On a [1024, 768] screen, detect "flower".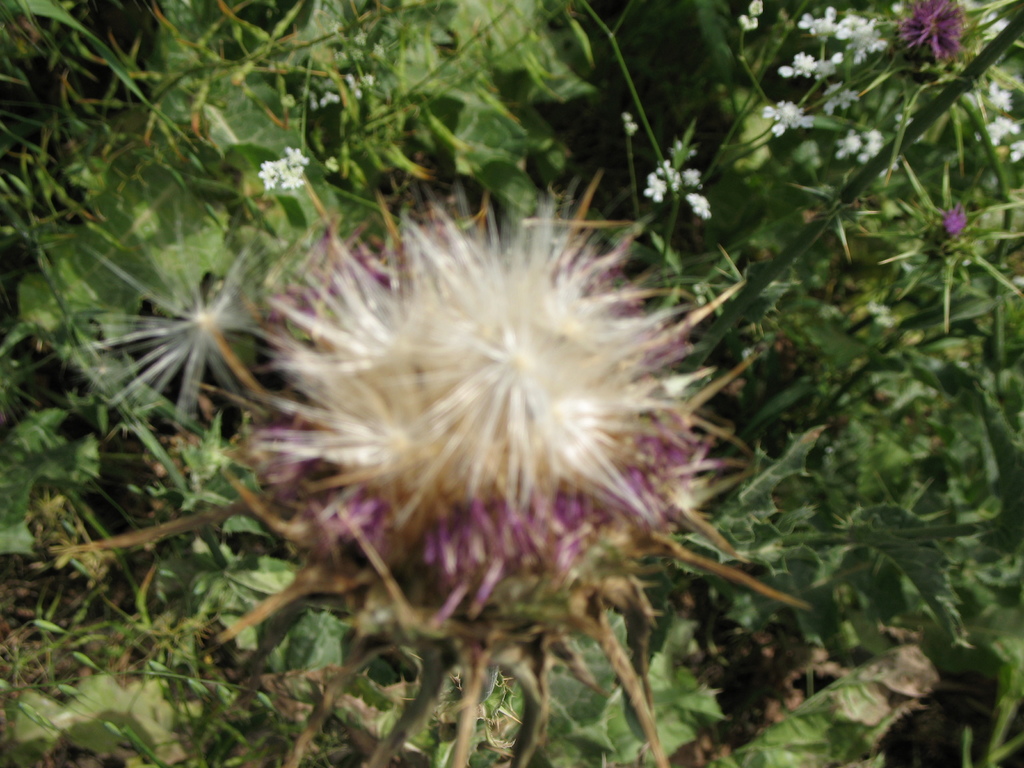
[643, 178, 666, 202].
